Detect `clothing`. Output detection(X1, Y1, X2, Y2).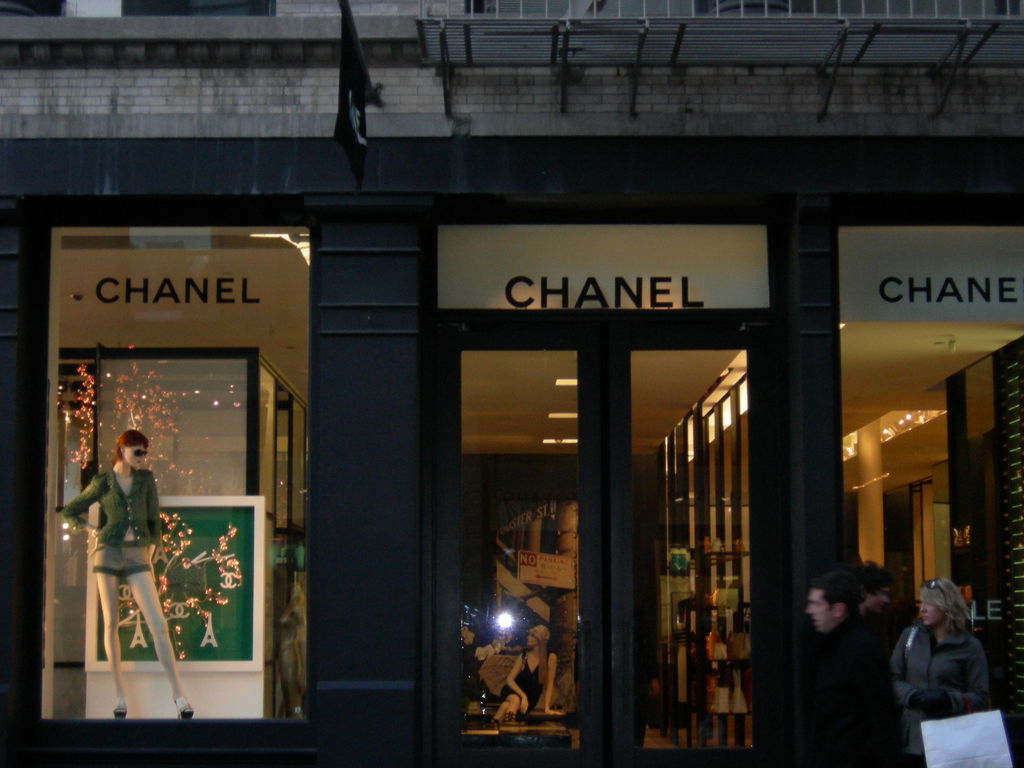
detection(56, 467, 157, 579).
